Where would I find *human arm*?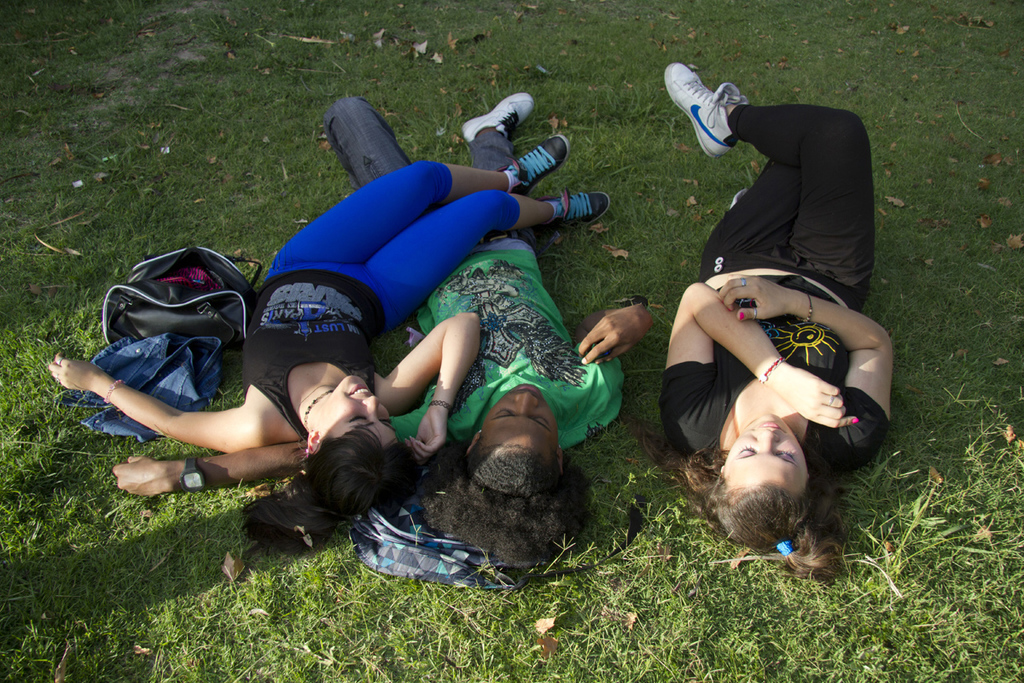
At bbox=[363, 293, 498, 454].
